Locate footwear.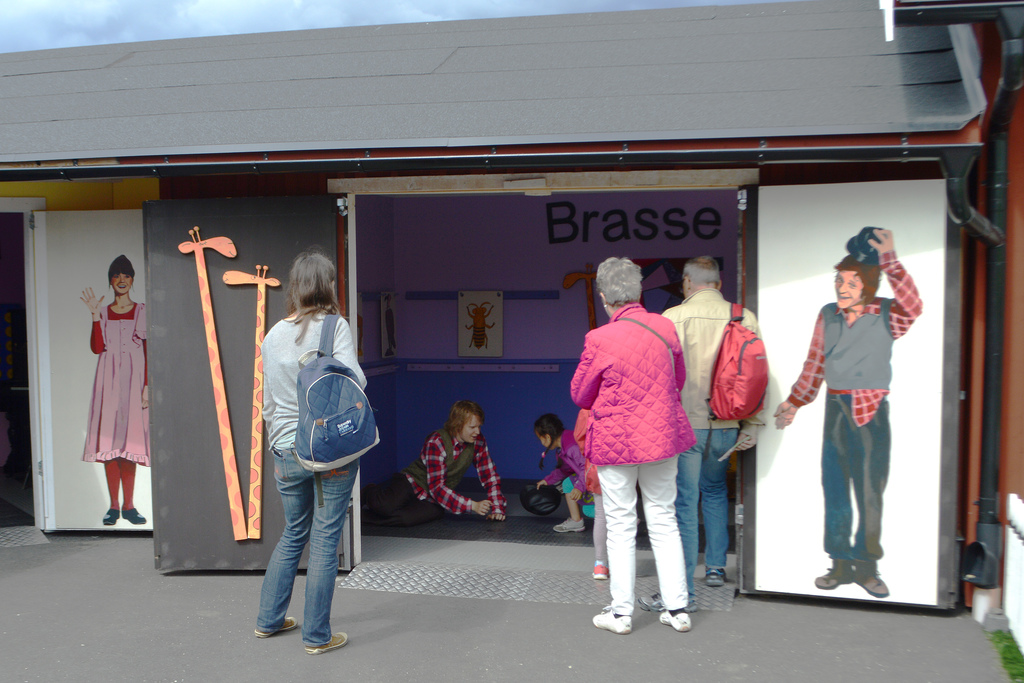
Bounding box: (left=120, top=504, right=147, bottom=527).
